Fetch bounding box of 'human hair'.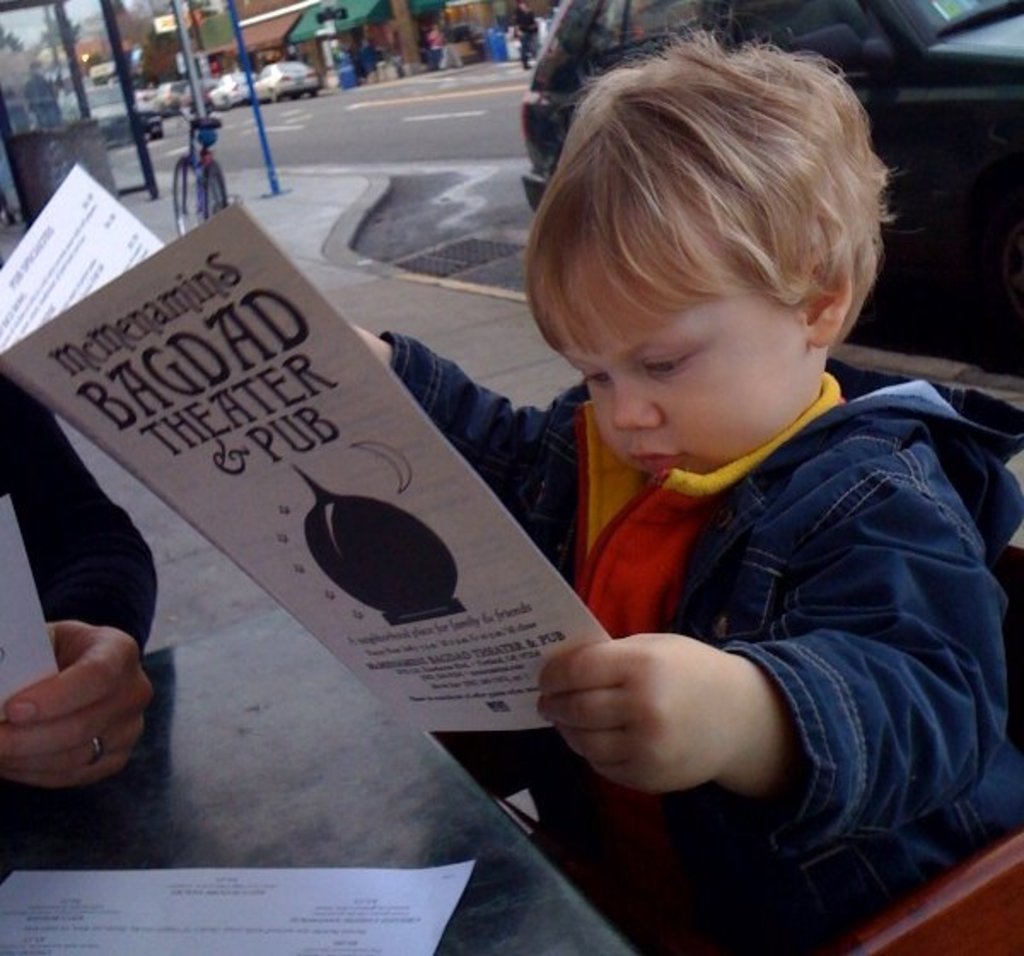
Bbox: box=[546, 20, 881, 430].
